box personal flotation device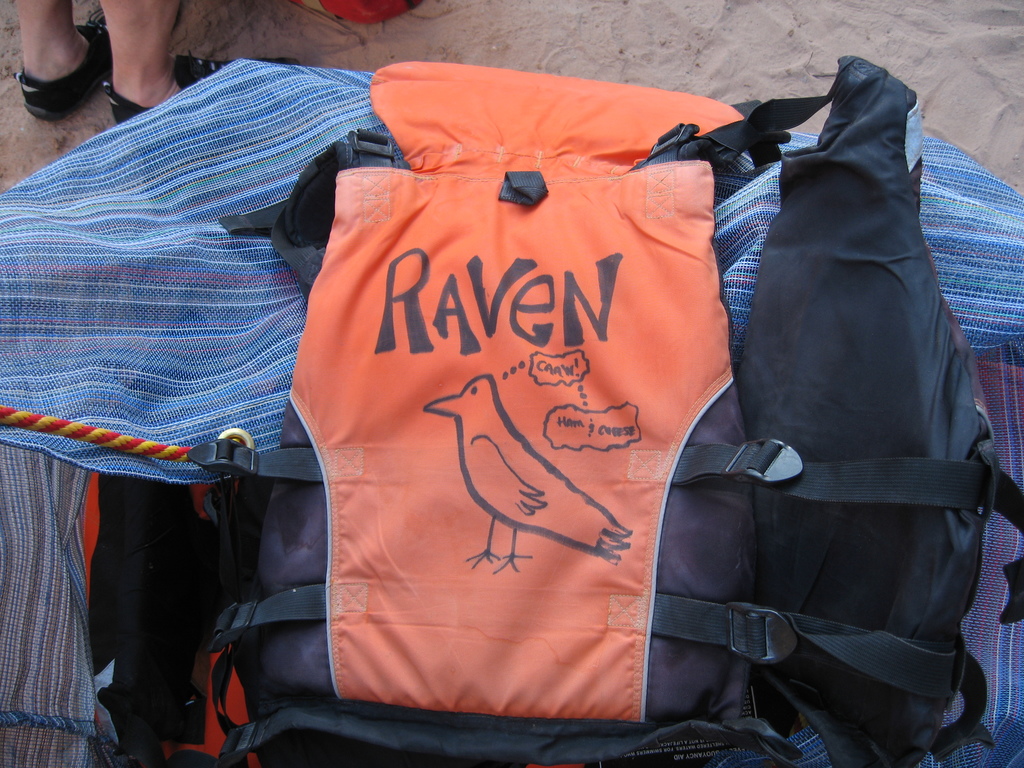
x1=75, y1=51, x2=1023, y2=767
